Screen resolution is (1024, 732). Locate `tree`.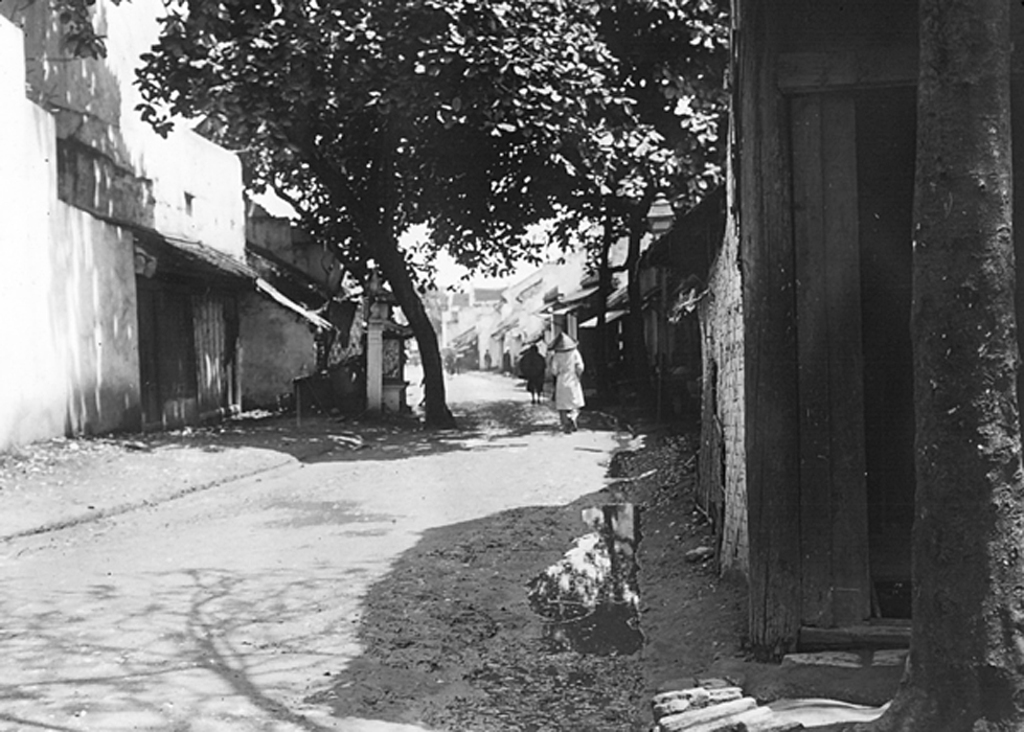
box=[31, 0, 730, 428].
